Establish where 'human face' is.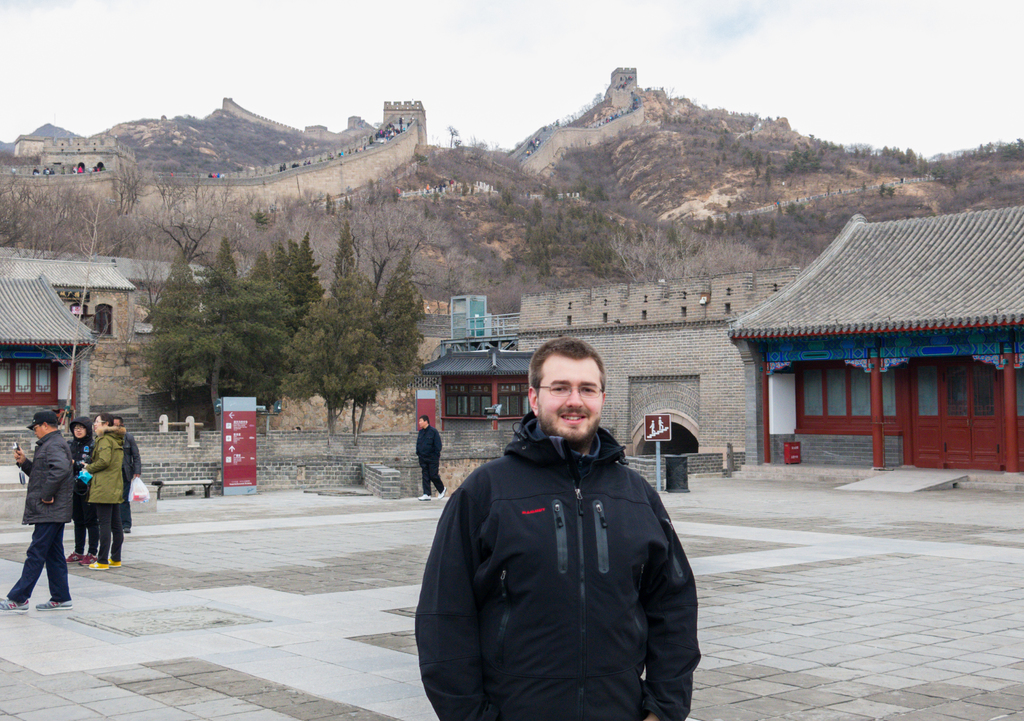
Established at {"left": 95, "top": 416, "right": 102, "bottom": 433}.
